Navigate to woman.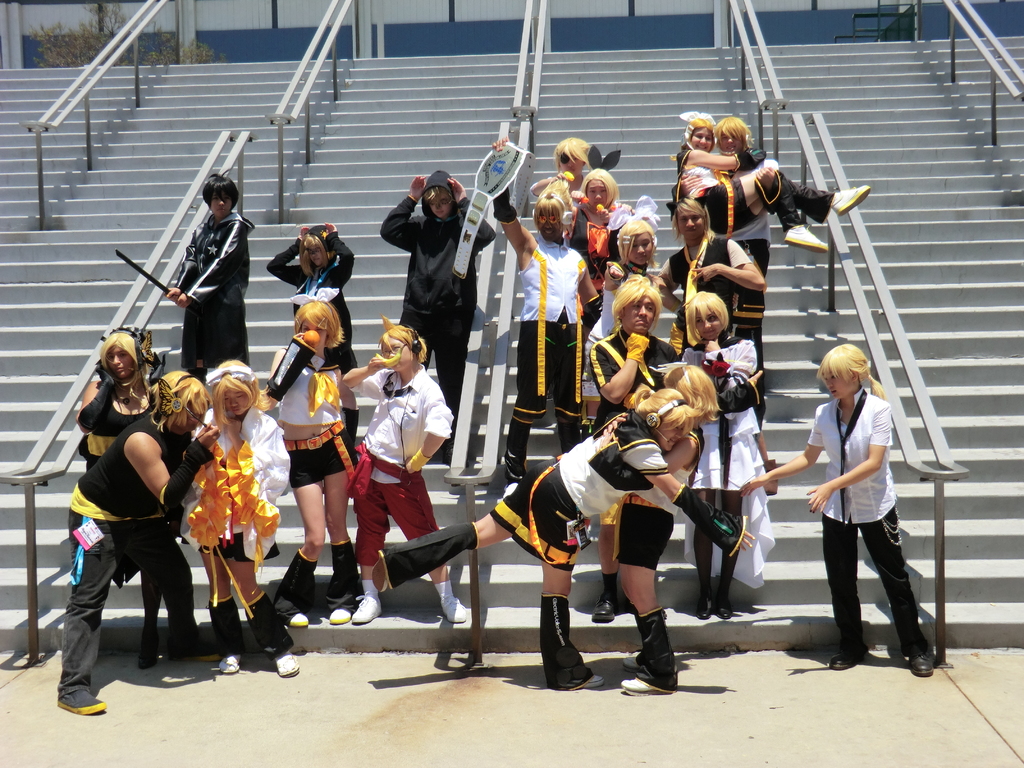
Navigation target: [377, 170, 495, 454].
